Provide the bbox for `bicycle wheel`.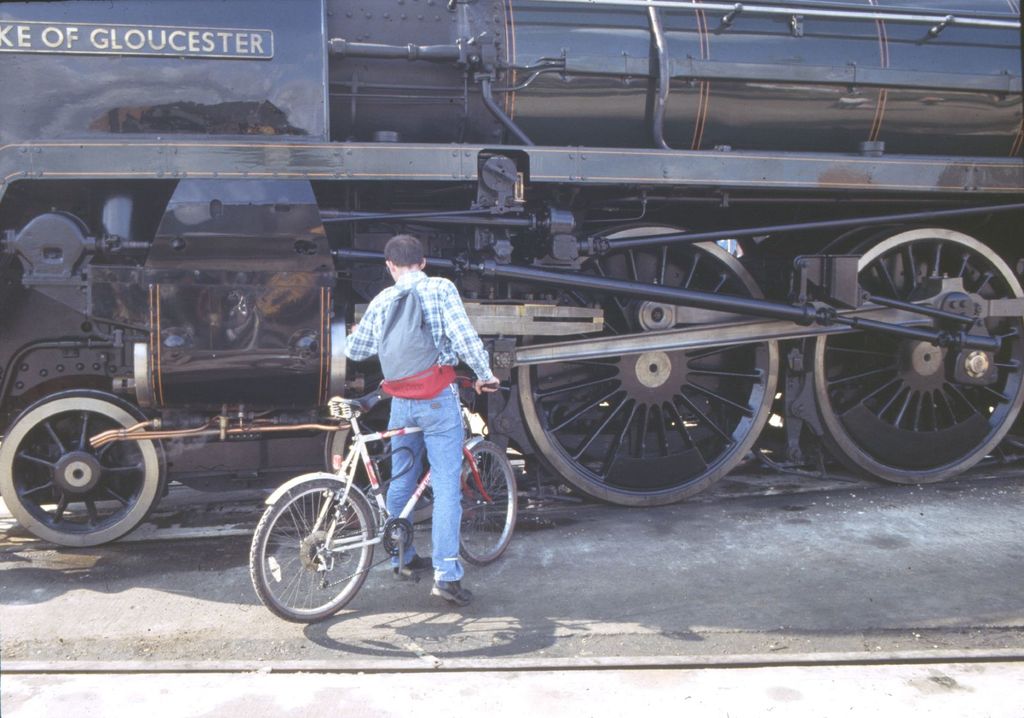
box=[456, 440, 519, 568].
